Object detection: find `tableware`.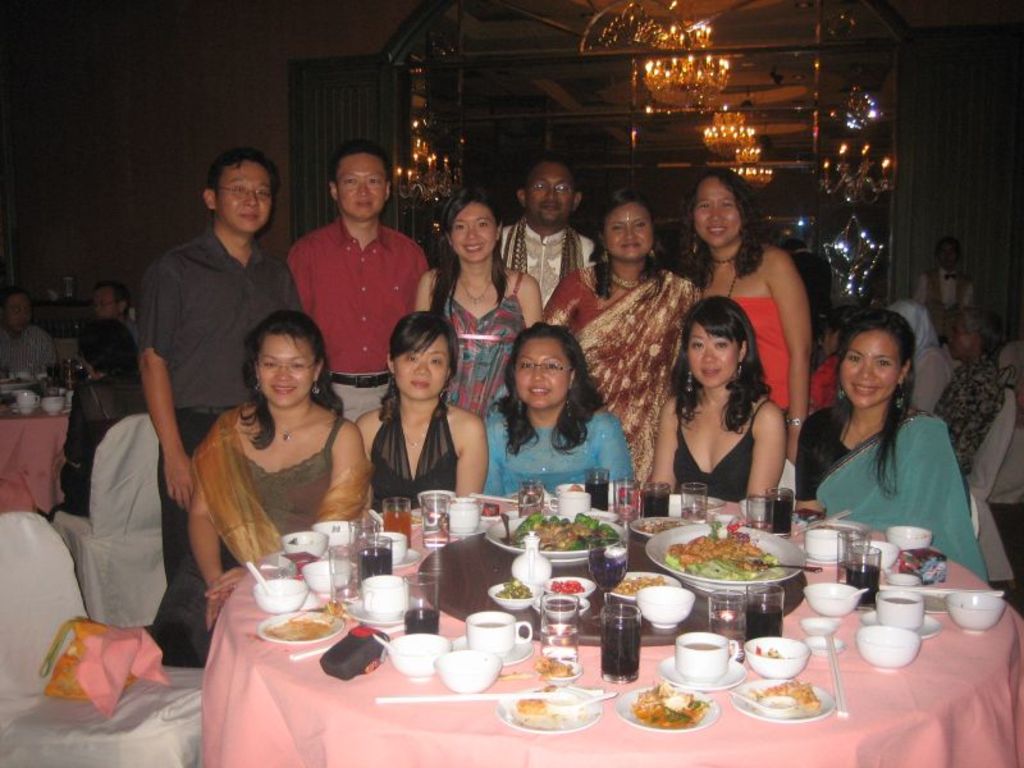
[588, 539, 628, 625].
